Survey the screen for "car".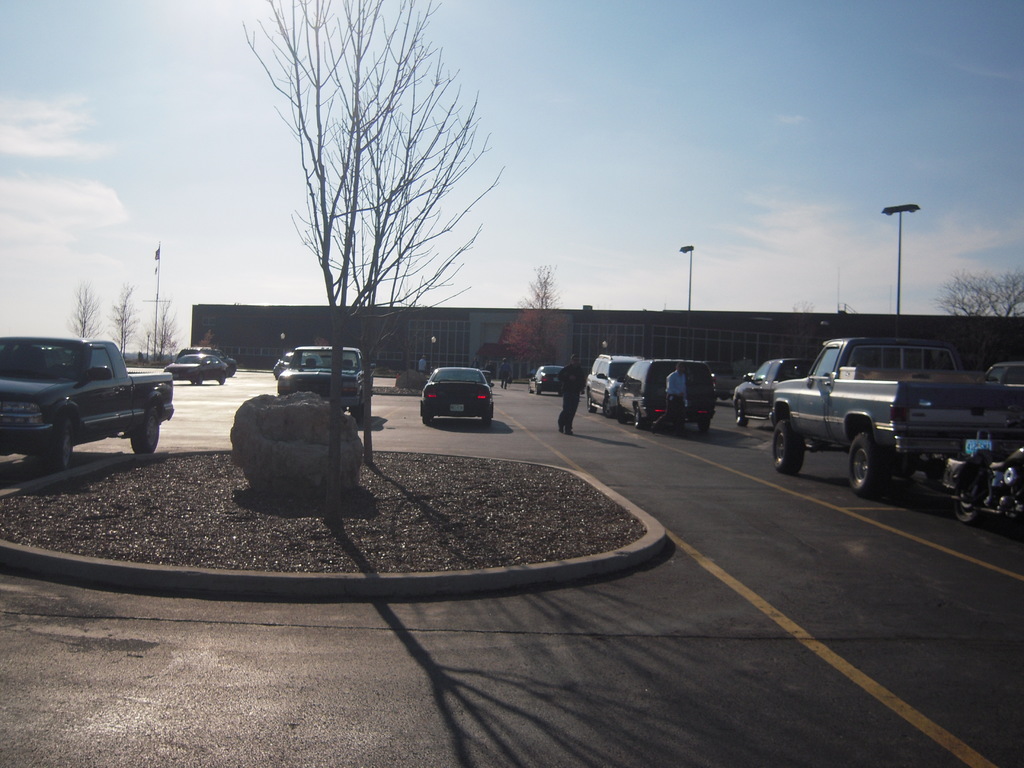
Survey found: rect(273, 352, 324, 380).
